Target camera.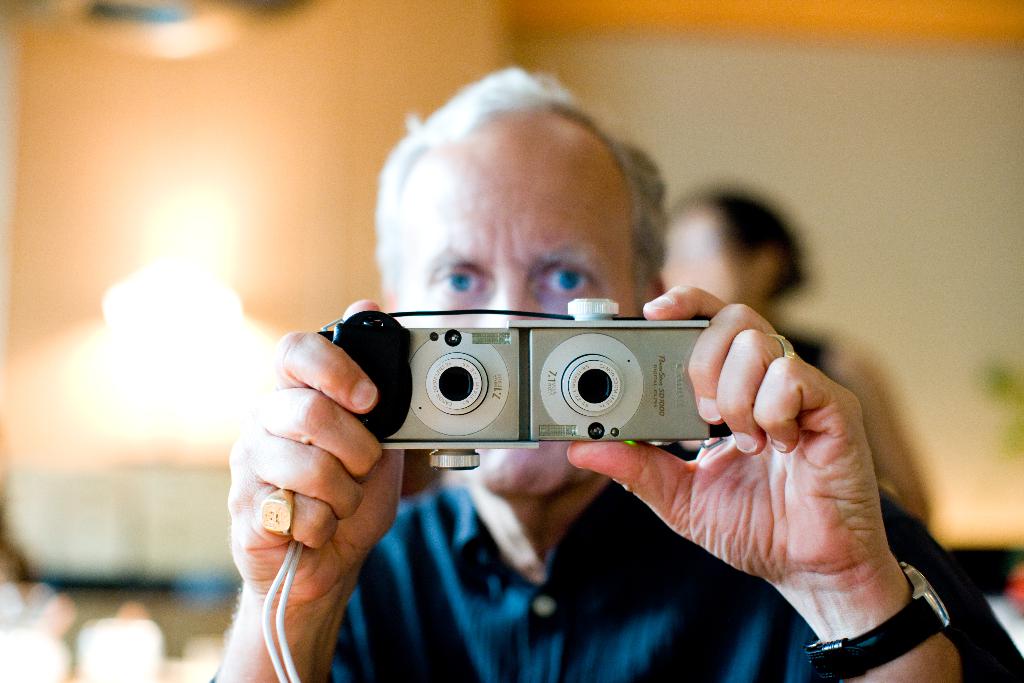
Target region: 321, 291, 733, 472.
